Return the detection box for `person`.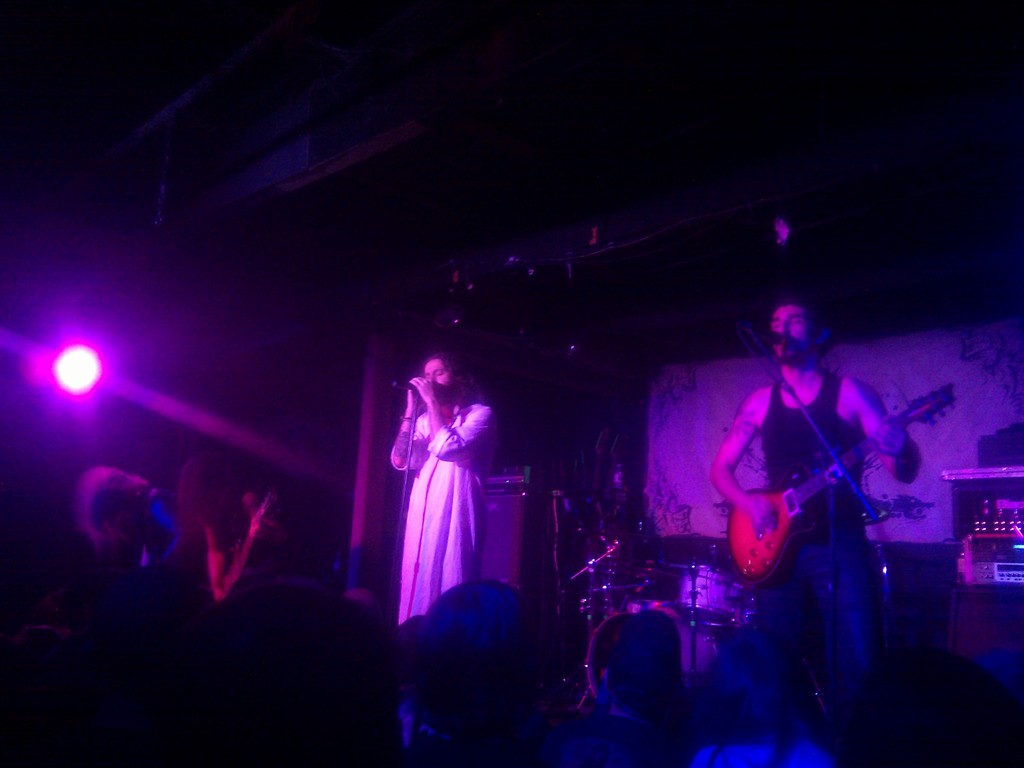
Rect(719, 300, 921, 723).
